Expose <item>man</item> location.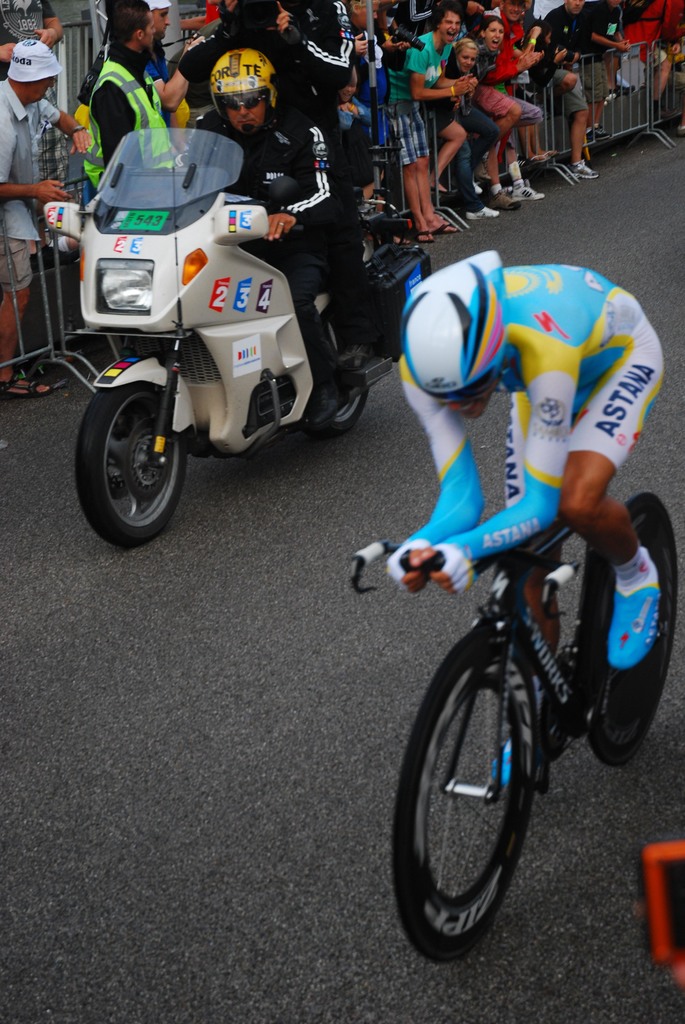
Exposed at <box>150,35,363,439</box>.
